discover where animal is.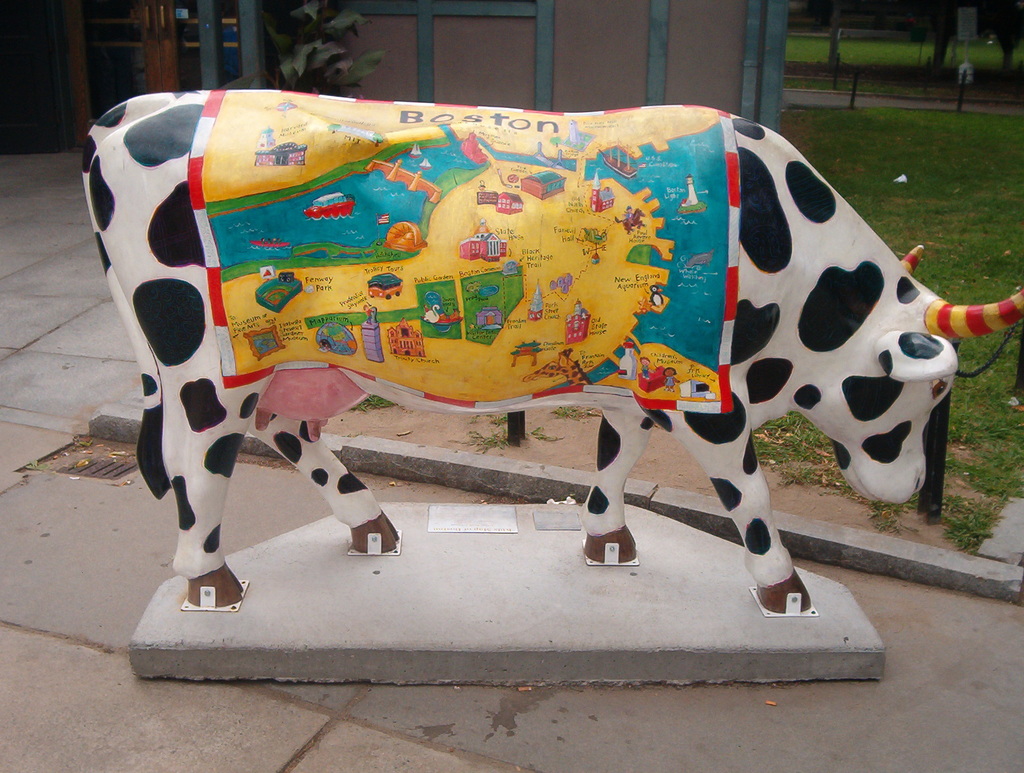
Discovered at bbox=[77, 83, 1023, 621].
